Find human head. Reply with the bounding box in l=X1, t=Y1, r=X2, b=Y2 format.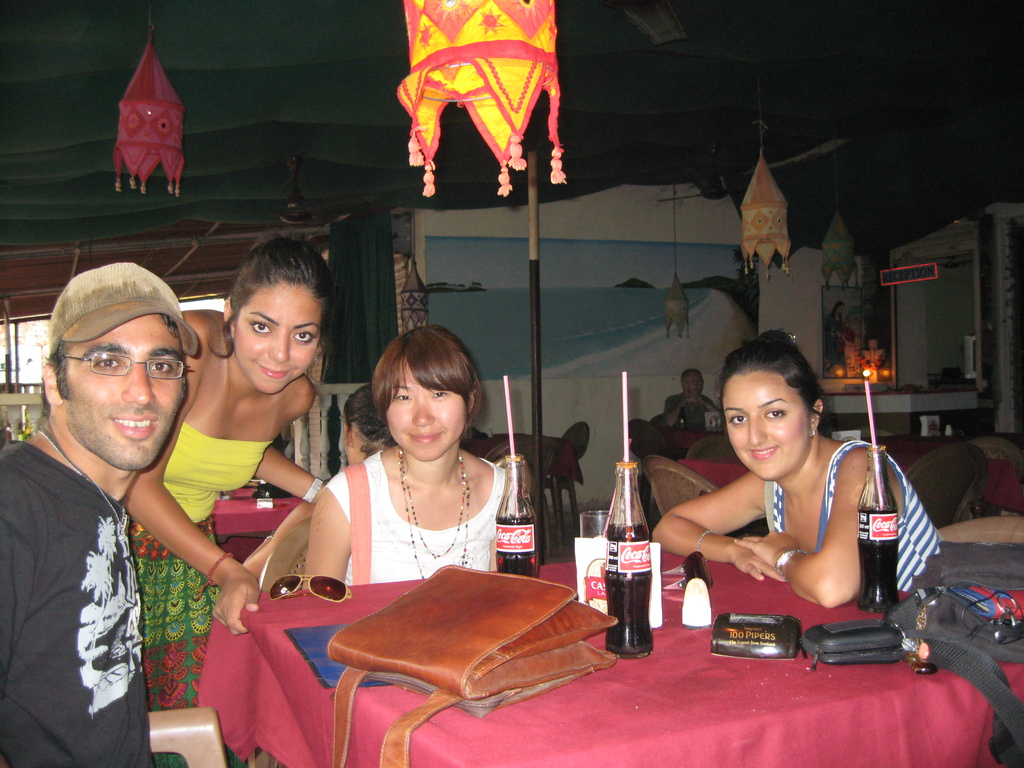
l=40, t=262, r=202, b=474.
